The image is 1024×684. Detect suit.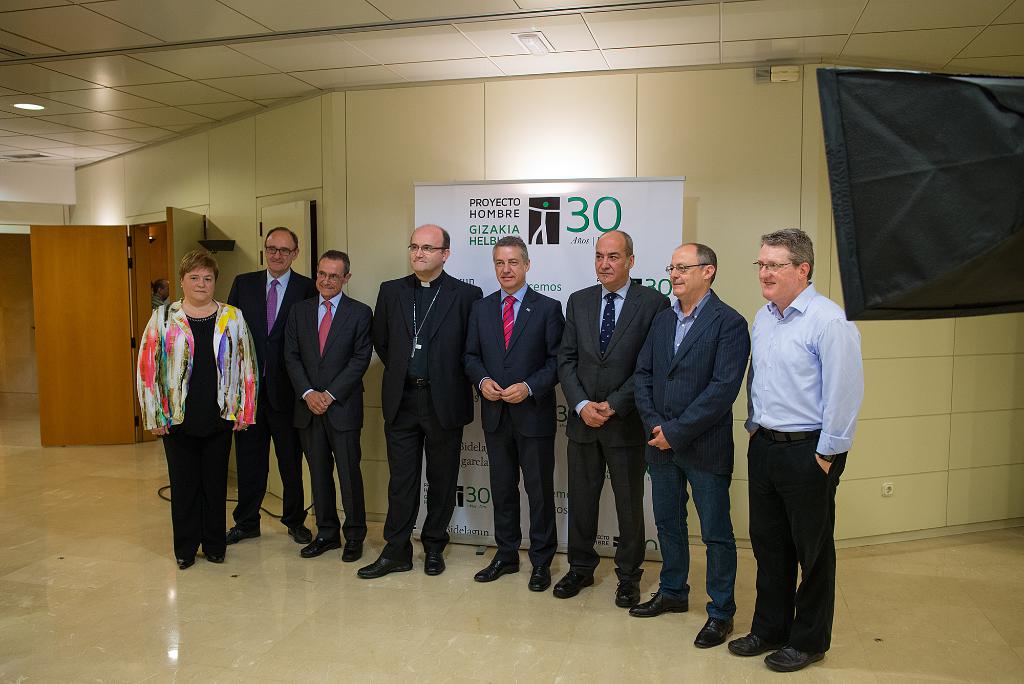
Detection: Rect(369, 216, 469, 558).
